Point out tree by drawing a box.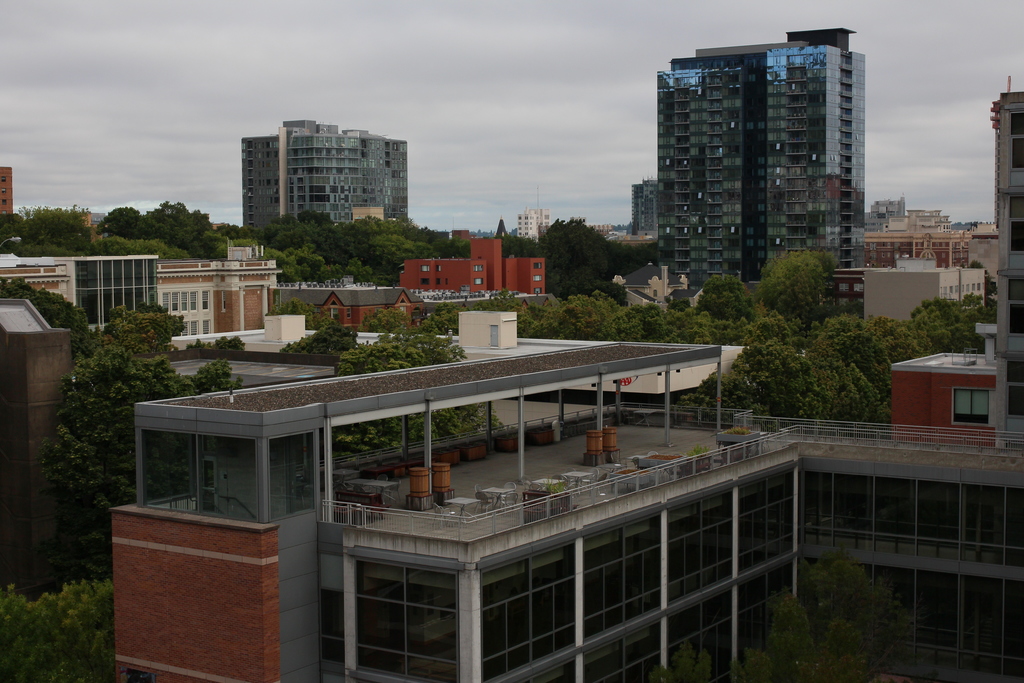
[5, 581, 120, 682].
